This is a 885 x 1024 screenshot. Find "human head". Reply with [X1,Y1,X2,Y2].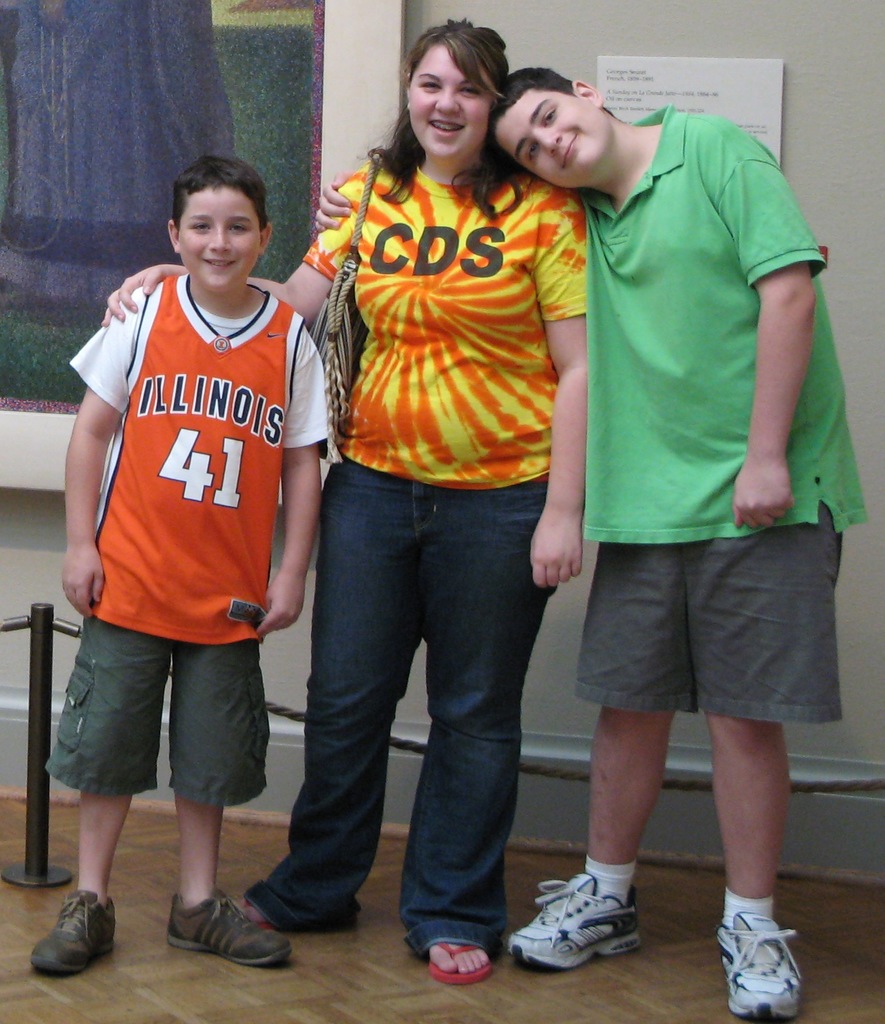
[410,26,523,148].
